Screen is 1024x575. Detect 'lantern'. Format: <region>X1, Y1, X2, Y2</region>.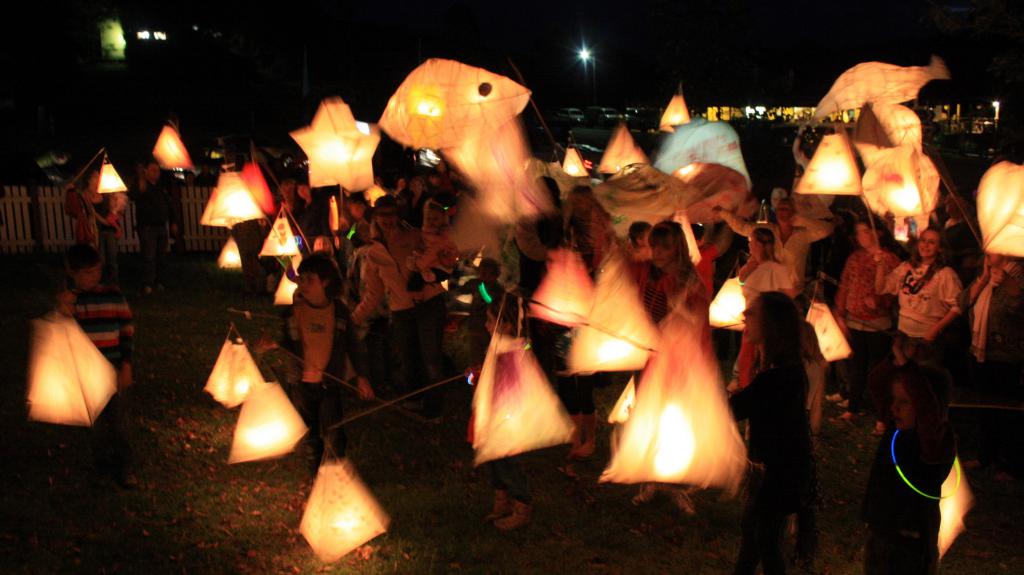
<region>227, 369, 307, 464</region>.
